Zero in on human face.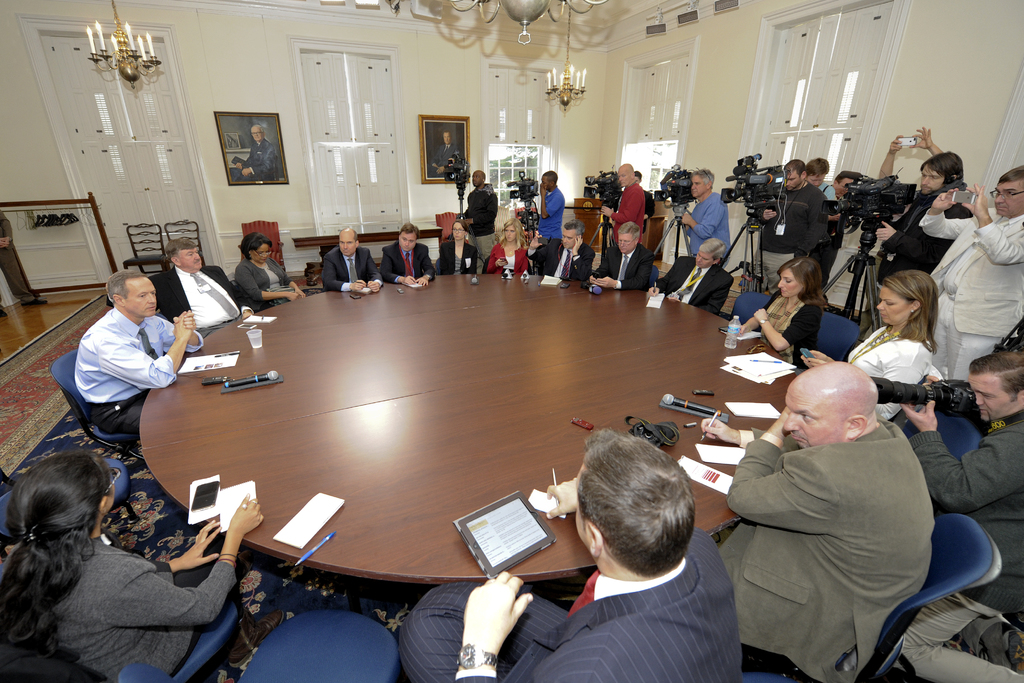
Zeroed in: left=337, top=235, right=355, bottom=256.
